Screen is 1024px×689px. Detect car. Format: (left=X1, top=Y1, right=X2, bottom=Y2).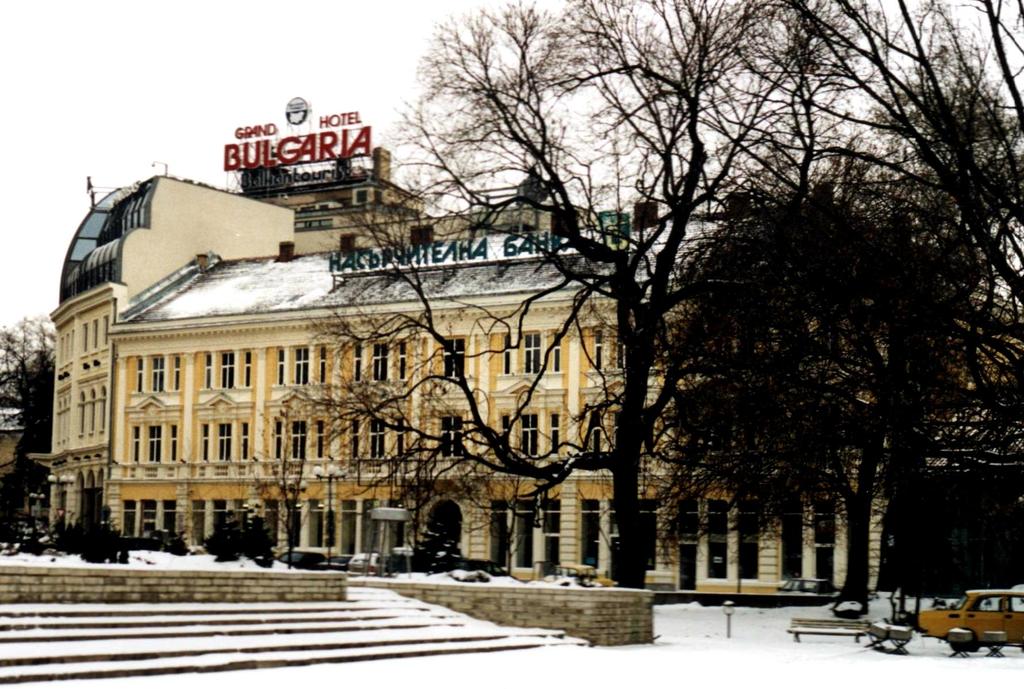
(left=918, top=586, right=1023, bottom=652).
